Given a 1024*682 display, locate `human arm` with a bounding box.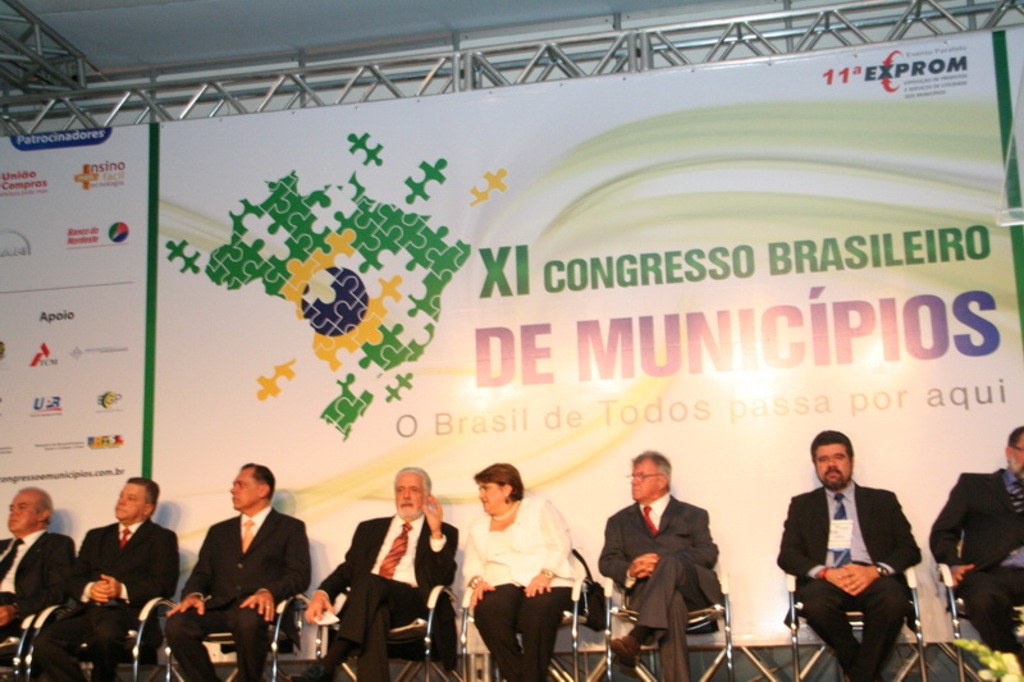
Located: 0 534 77 628.
